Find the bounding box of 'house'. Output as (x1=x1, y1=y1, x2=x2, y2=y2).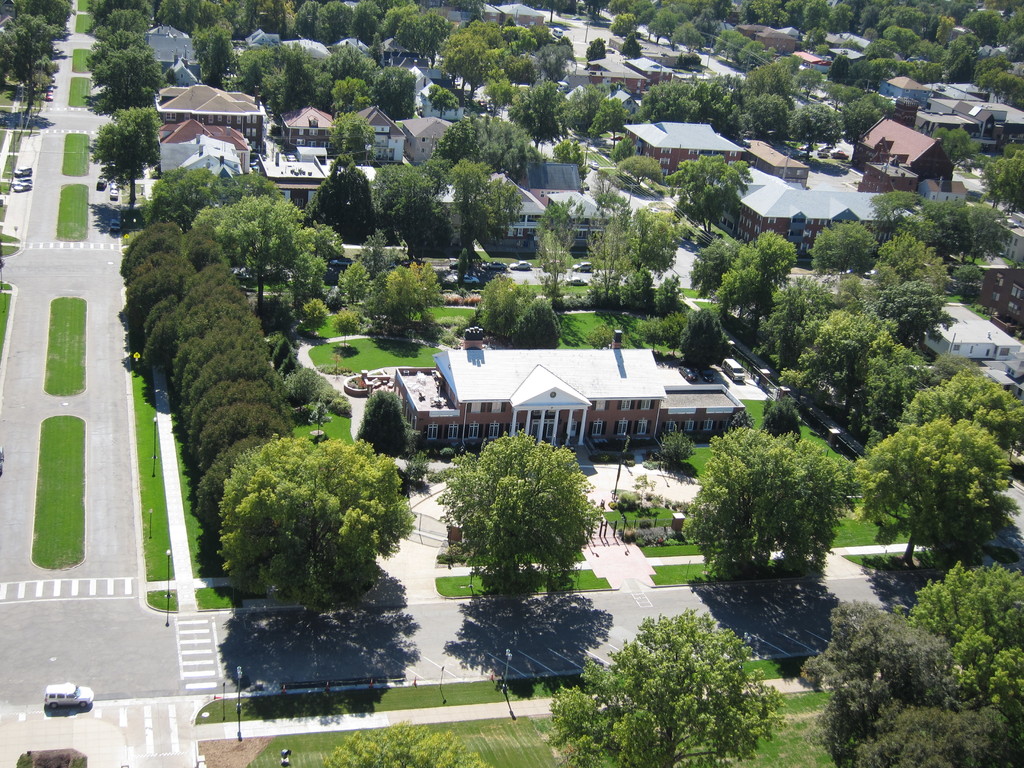
(x1=399, y1=113, x2=449, y2=170).
